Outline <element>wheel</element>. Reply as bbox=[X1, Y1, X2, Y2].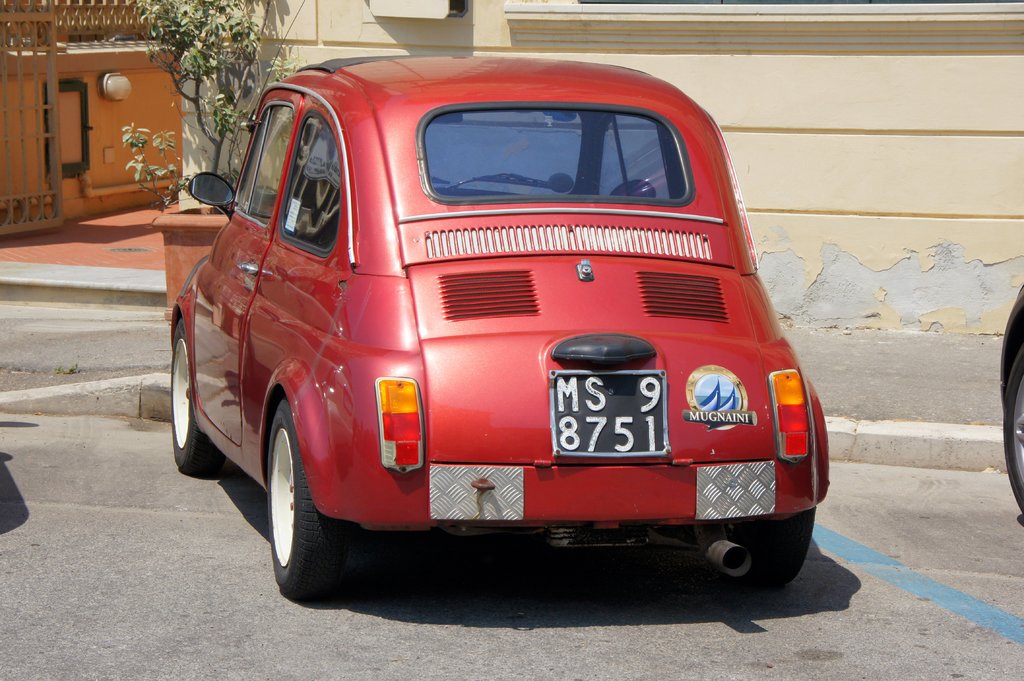
bbox=[167, 318, 222, 481].
